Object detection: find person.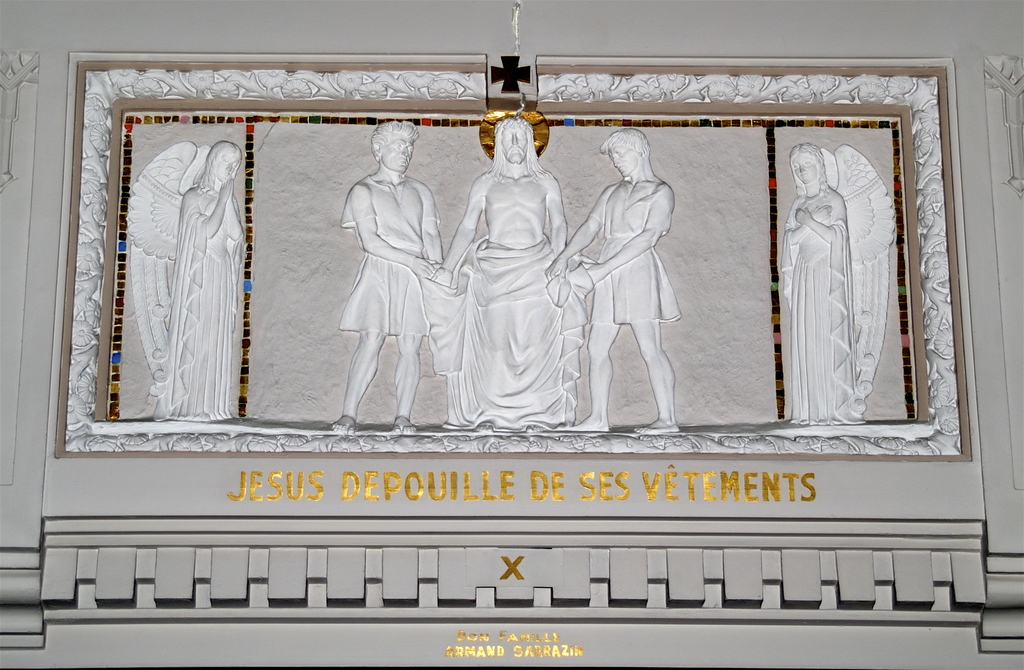
bbox=[328, 109, 444, 443].
